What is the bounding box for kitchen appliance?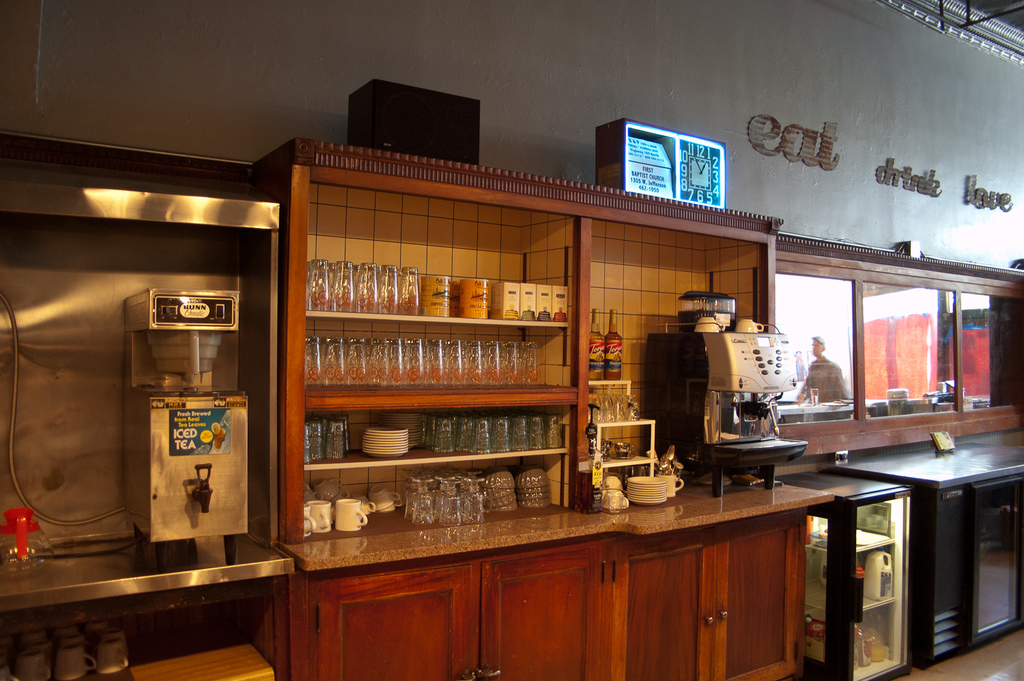
<box>362,480,402,516</box>.
